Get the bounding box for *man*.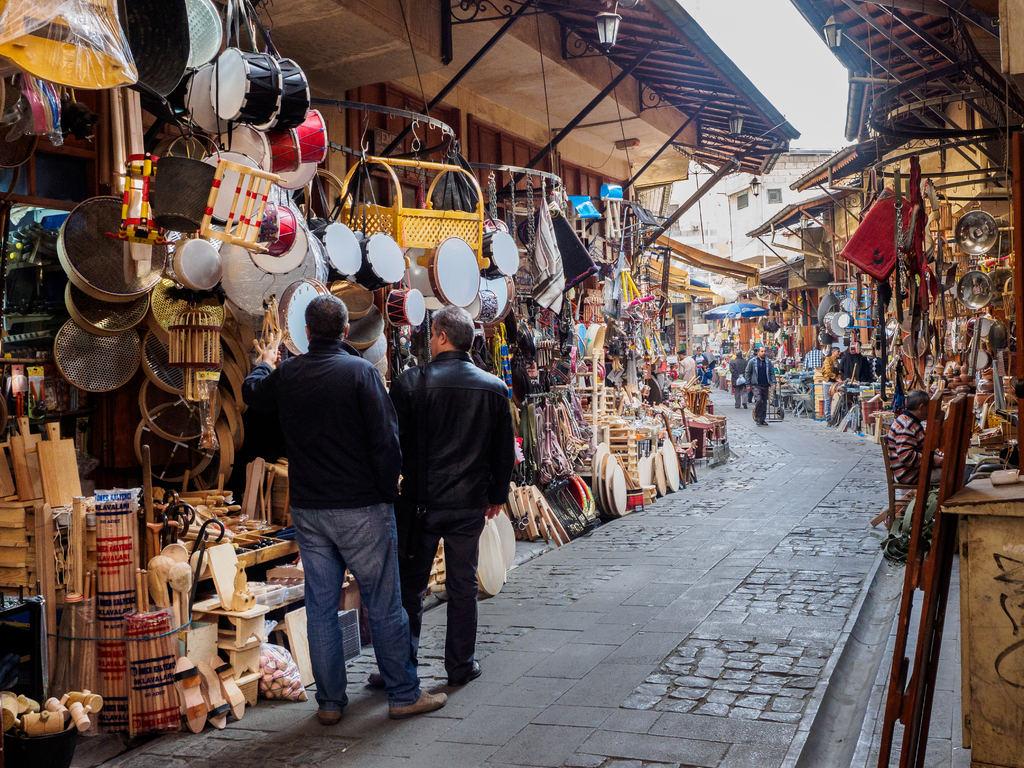
BBox(234, 283, 419, 737).
